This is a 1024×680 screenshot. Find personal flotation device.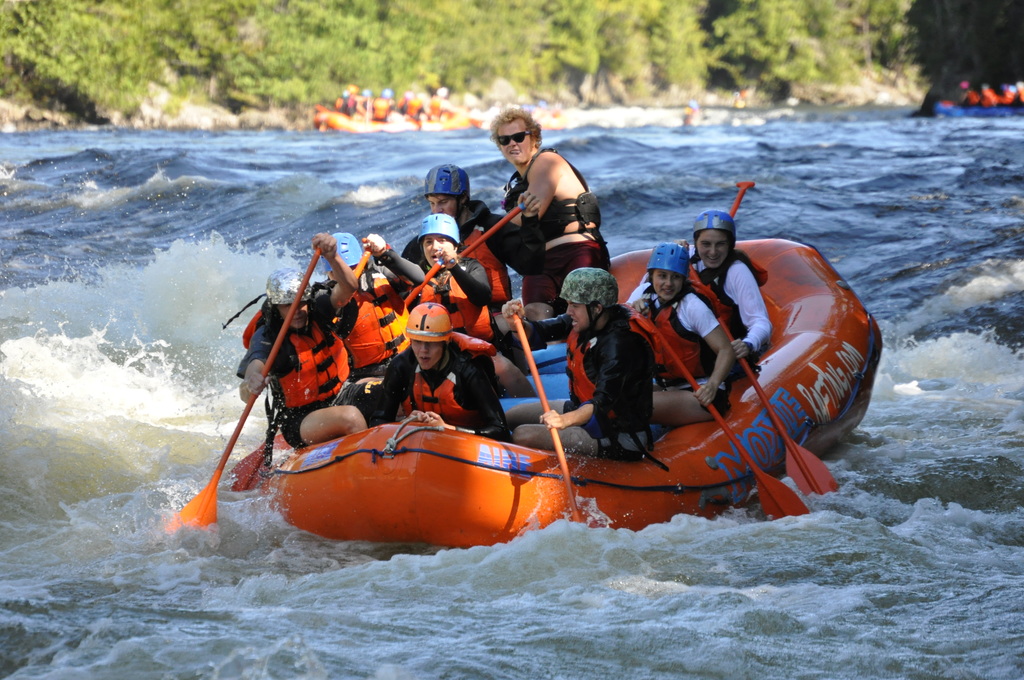
Bounding box: box=[670, 232, 753, 339].
